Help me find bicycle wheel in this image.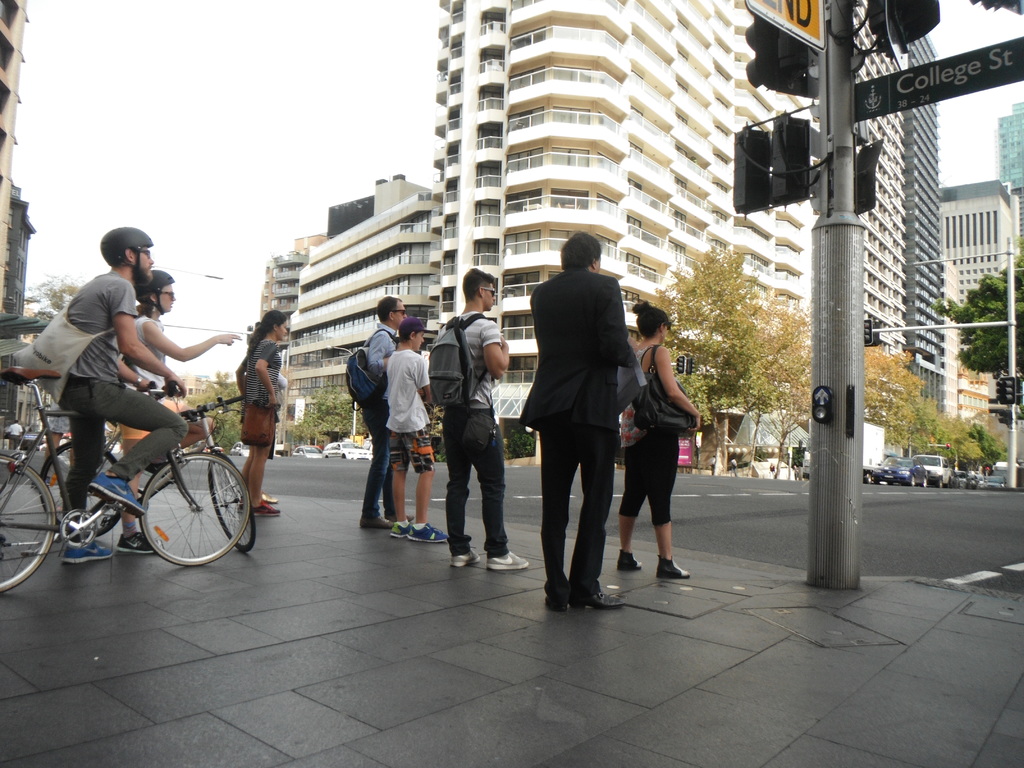
Found it: l=40, t=440, r=129, b=536.
